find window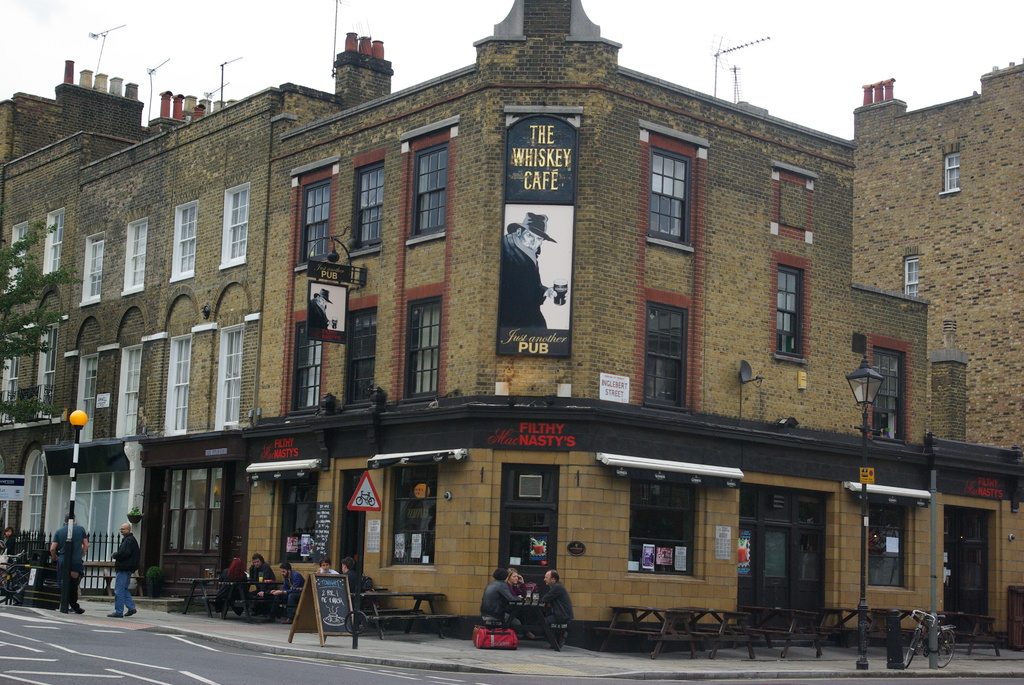
BBox(215, 321, 241, 432)
